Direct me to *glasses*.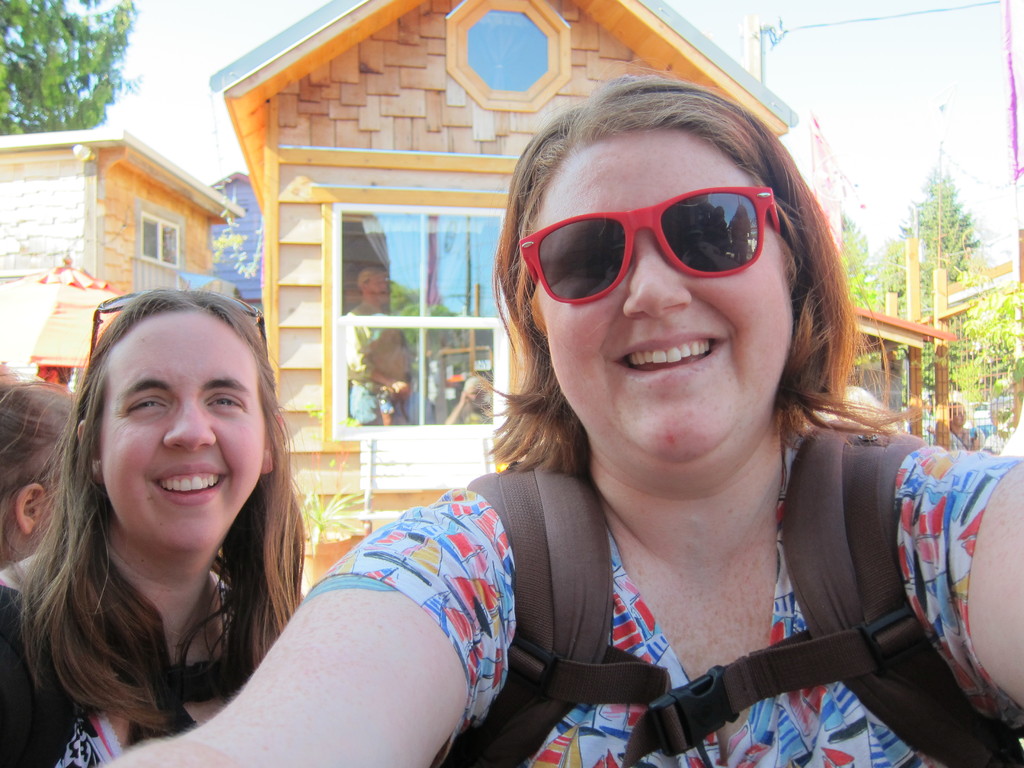
Direction: 518:183:788:306.
